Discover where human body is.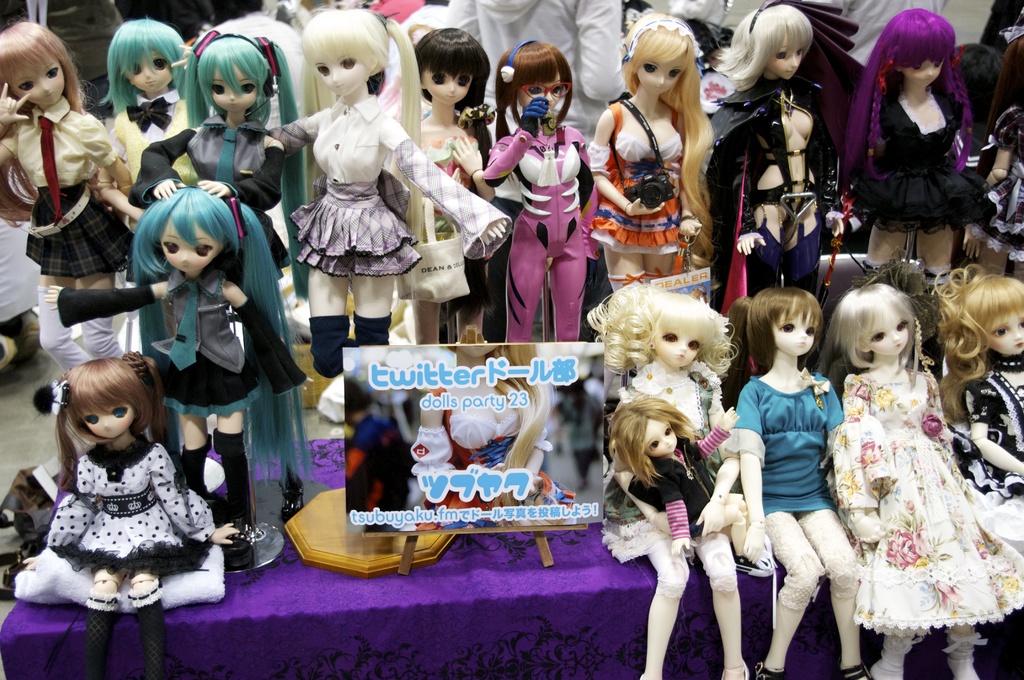
Discovered at region(409, 115, 504, 336).
